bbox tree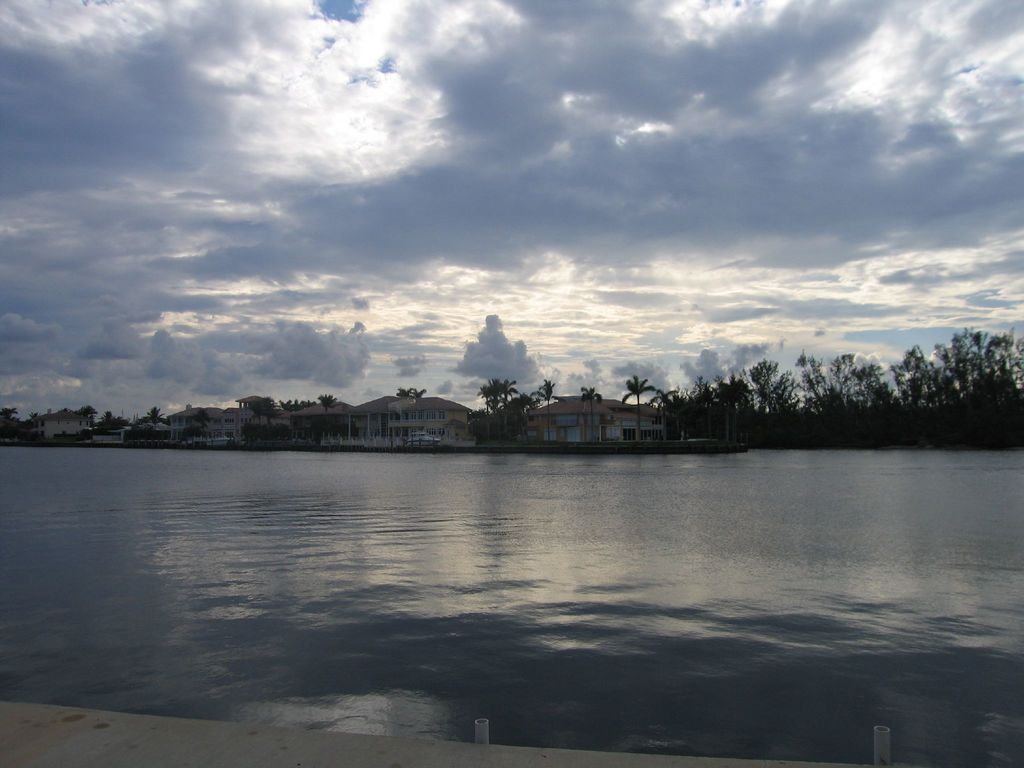
(x1=472, y1=380, x2=525, y2=447)
